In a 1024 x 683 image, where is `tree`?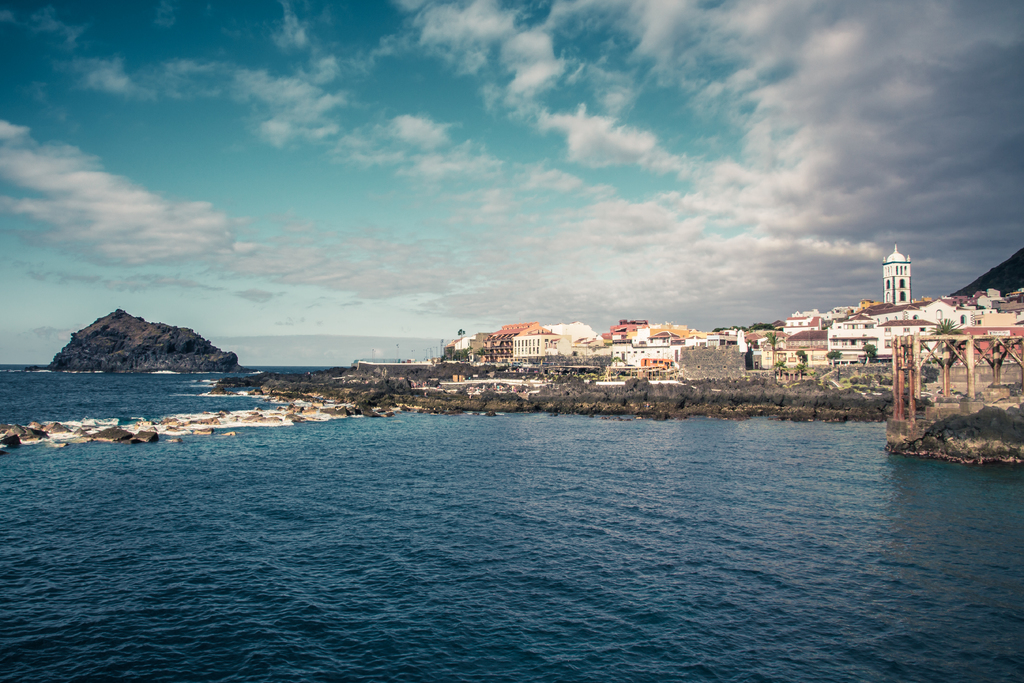
crop(929, 317, 965, 383).
